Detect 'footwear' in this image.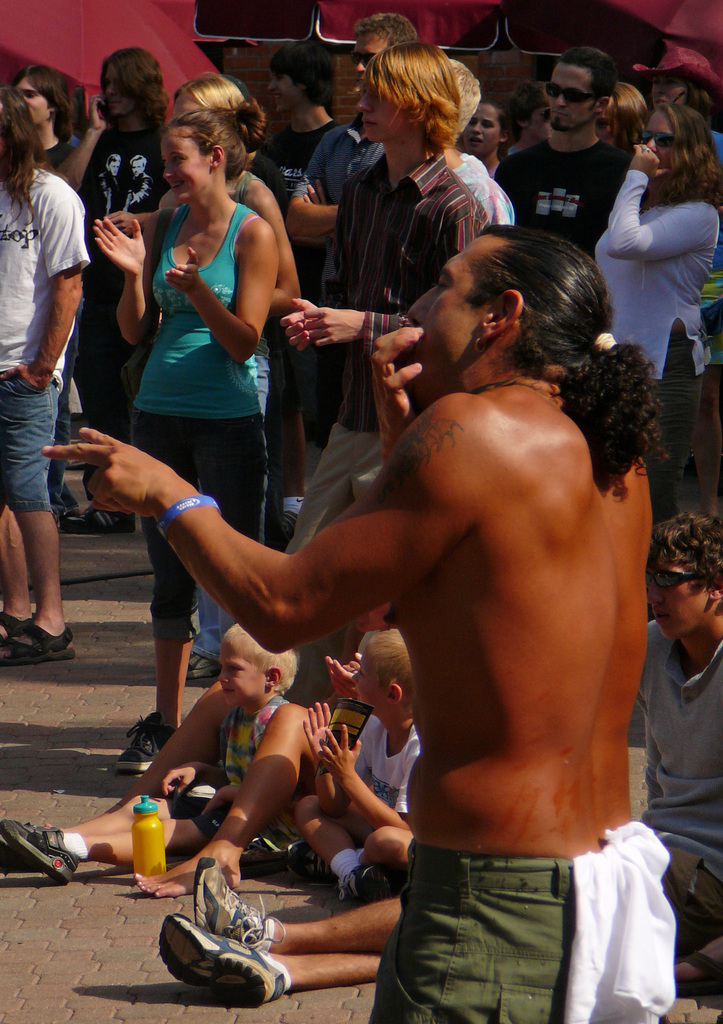
Detection: Rect(60, 502, 136, 535).
